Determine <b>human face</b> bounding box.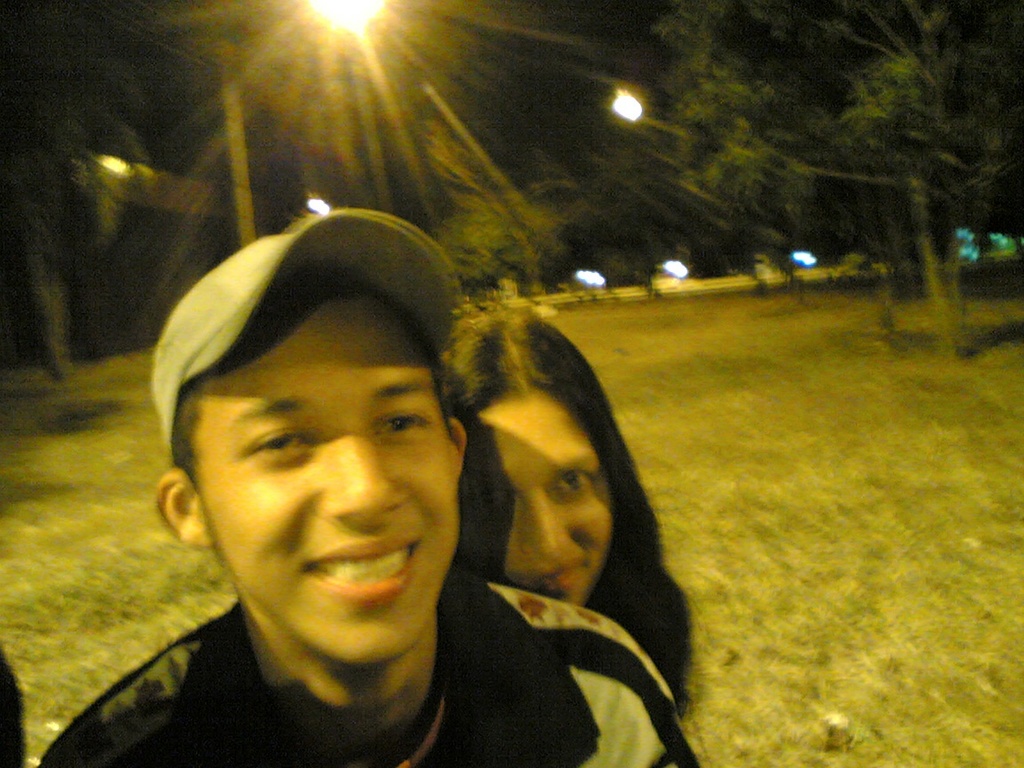
Determined: [left=502, top=397, right=611, bottom=609].
